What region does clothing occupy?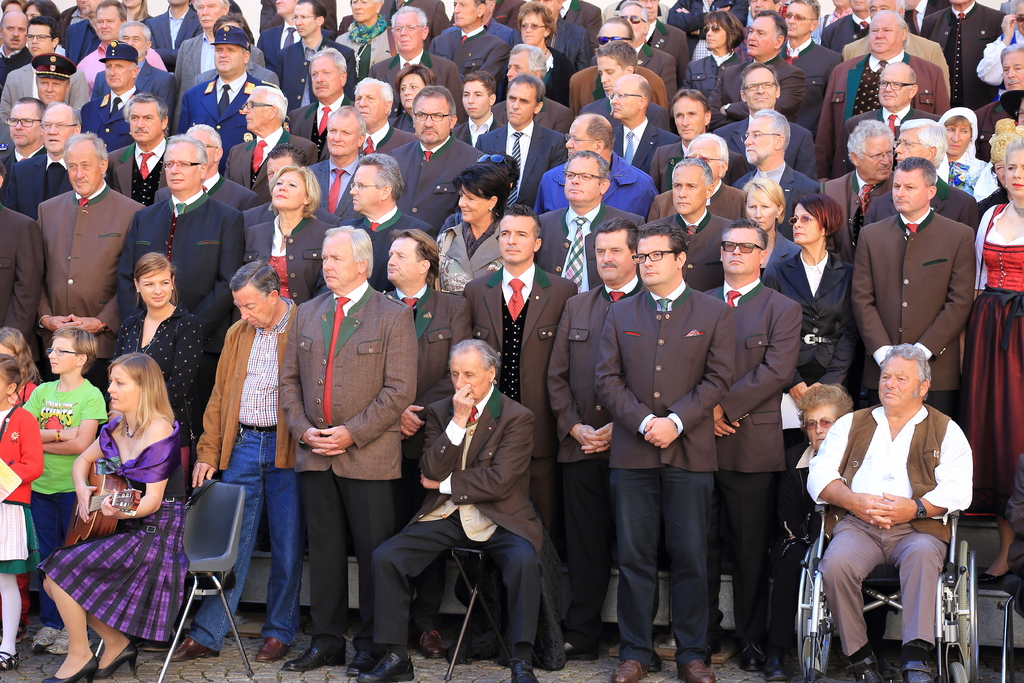
box(900, 0, 954, 36).
